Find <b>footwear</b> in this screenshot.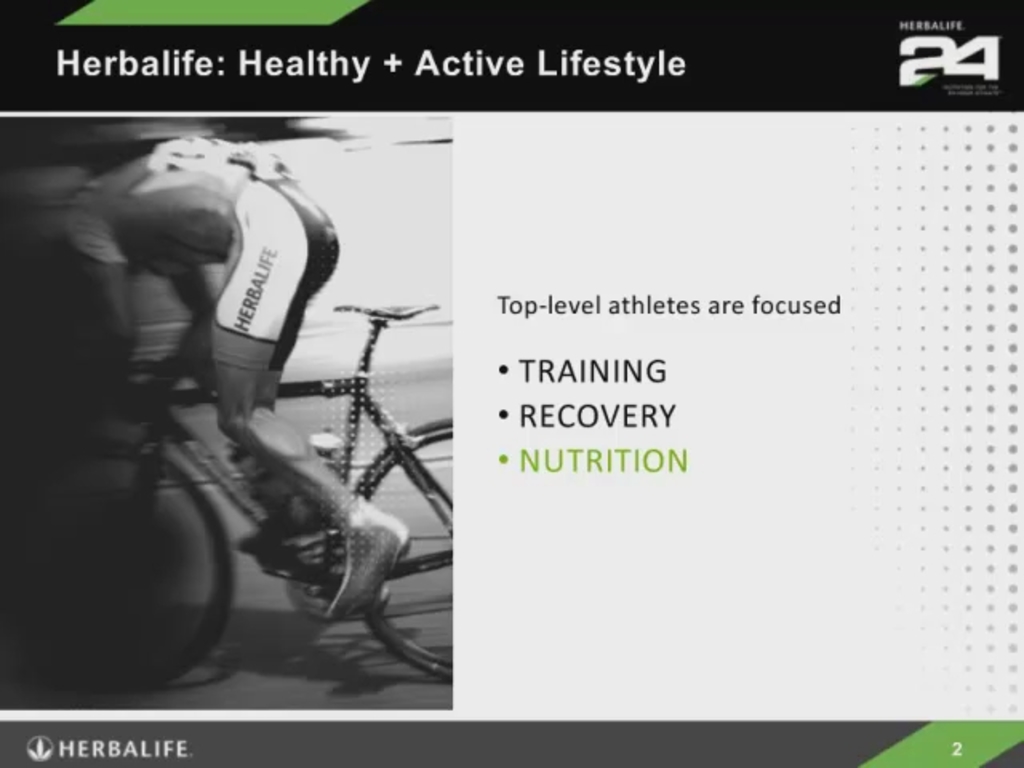
The bounding box for <b>footwear</b> is [left=322, top=504, right=411, bottom=611].
